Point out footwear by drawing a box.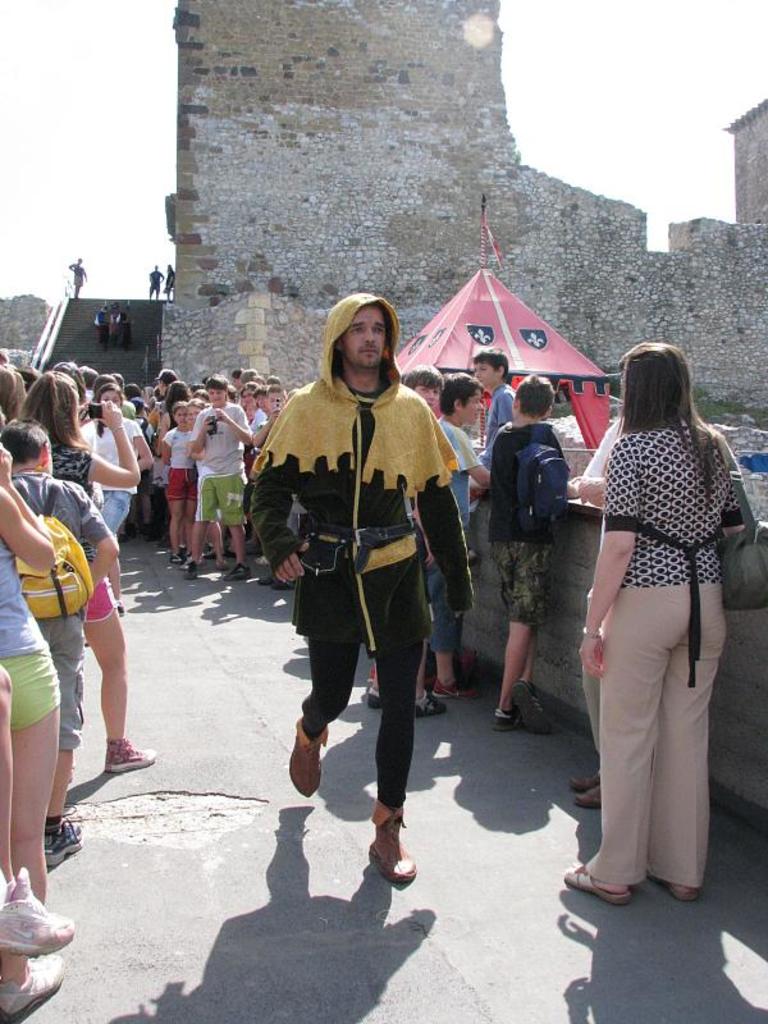
515 678 552 733.
